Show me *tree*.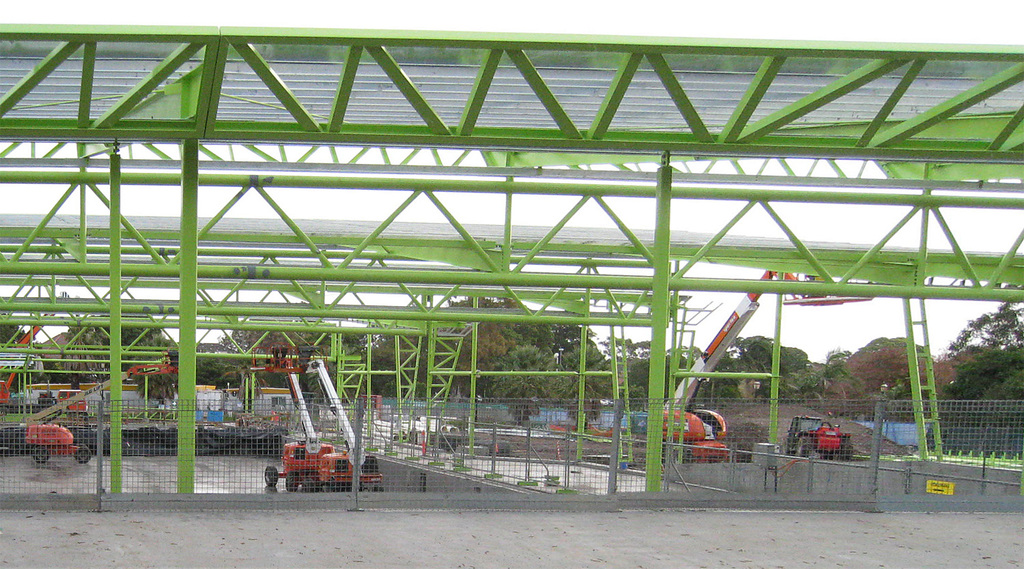
*tree* is here: BBox(593, 331, 659, 387).
